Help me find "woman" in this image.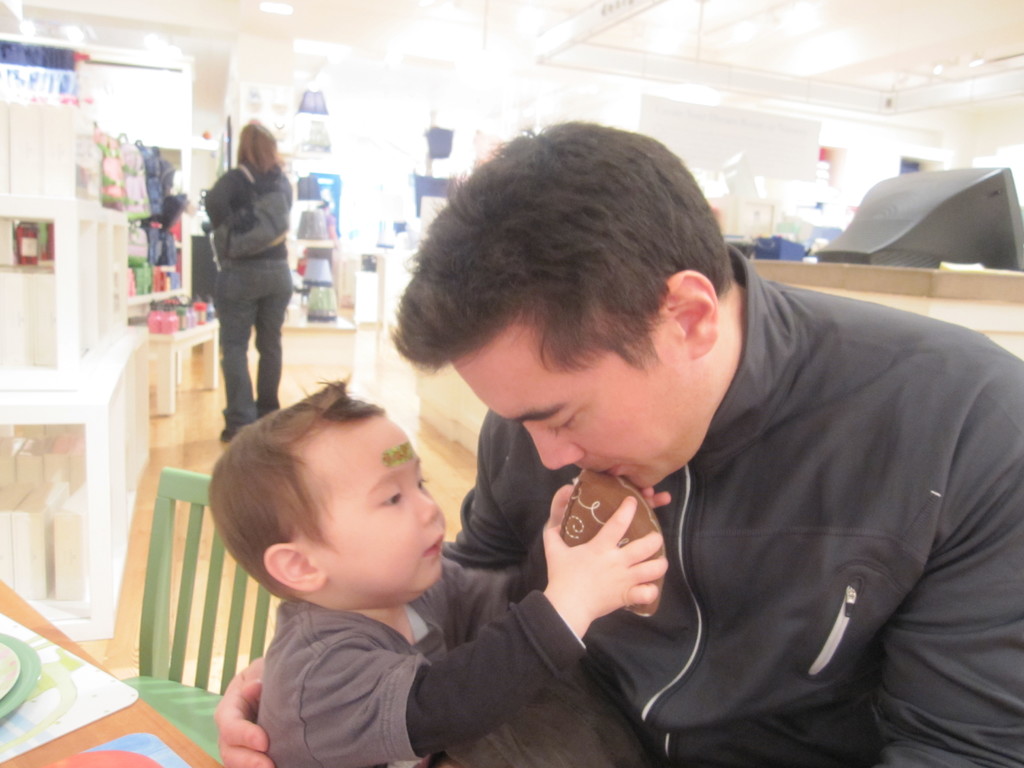
Found it: box=[200, 116, 300, 448].
